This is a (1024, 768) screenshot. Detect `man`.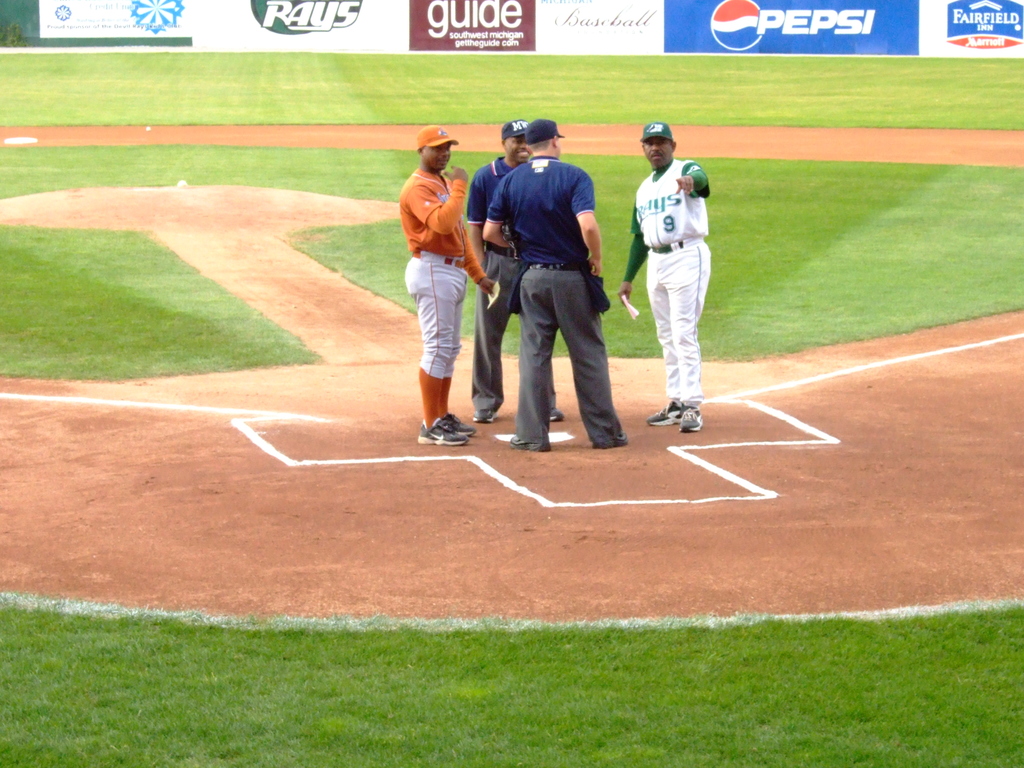
{"x1": 467, "y1": 118, "x2": 562, "y2": 426}.
